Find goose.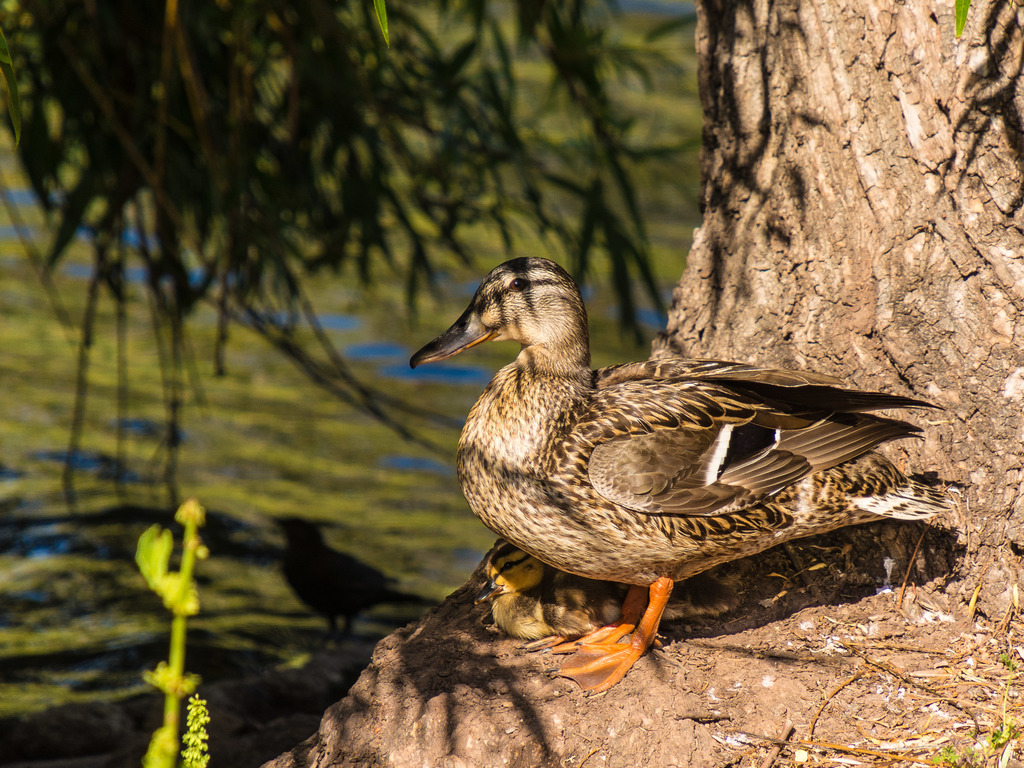
left=403, top=252, right=974, bottom=698.
